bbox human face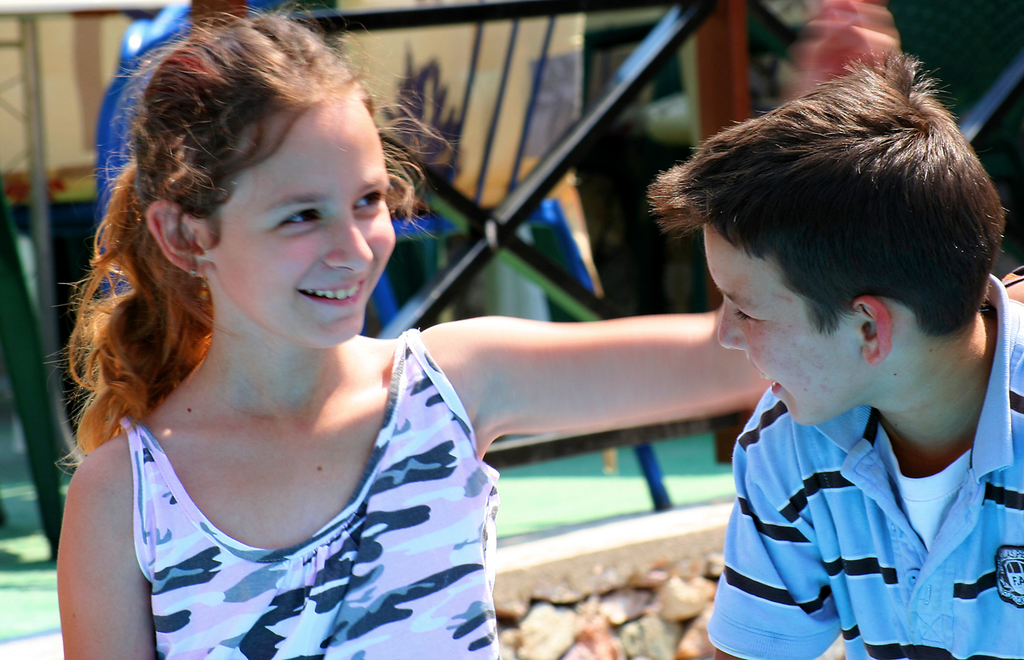
<region>699, 223, 858, 423</region>
